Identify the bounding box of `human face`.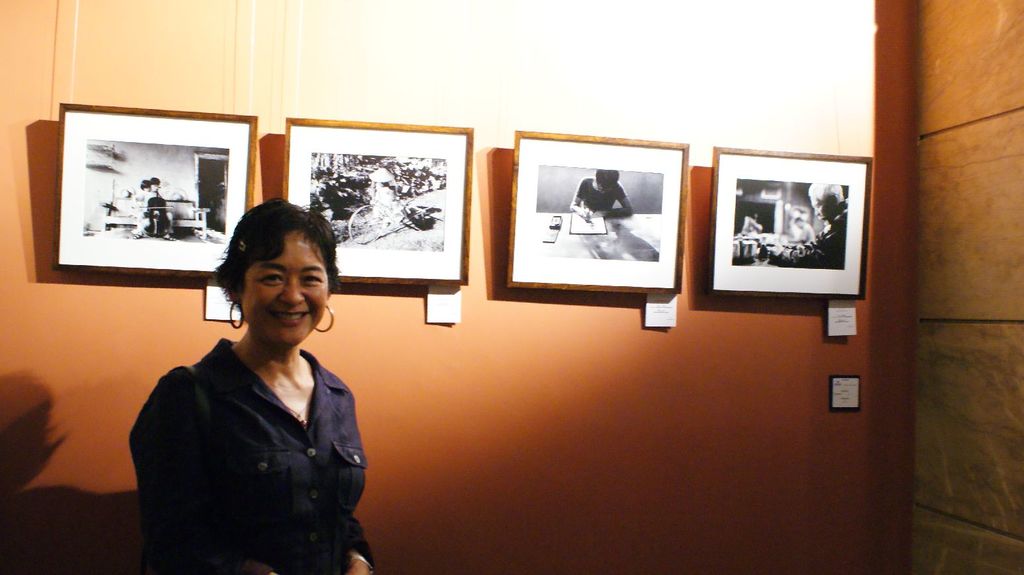
rect(239, 233, 326, 354).
